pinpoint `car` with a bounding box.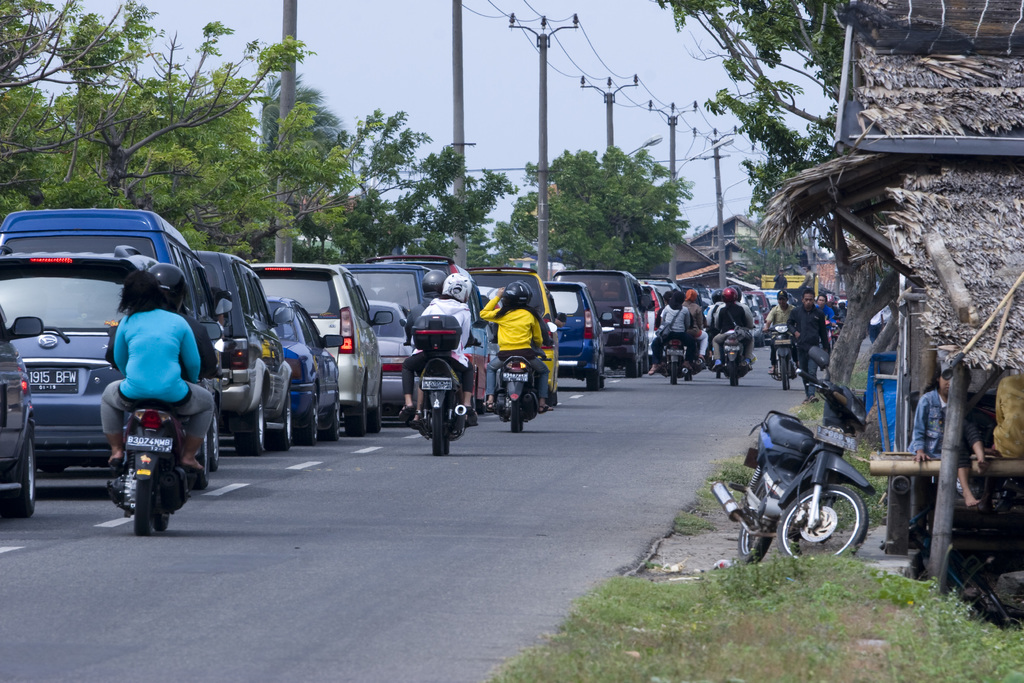
box(0, 305, 43, 513).
